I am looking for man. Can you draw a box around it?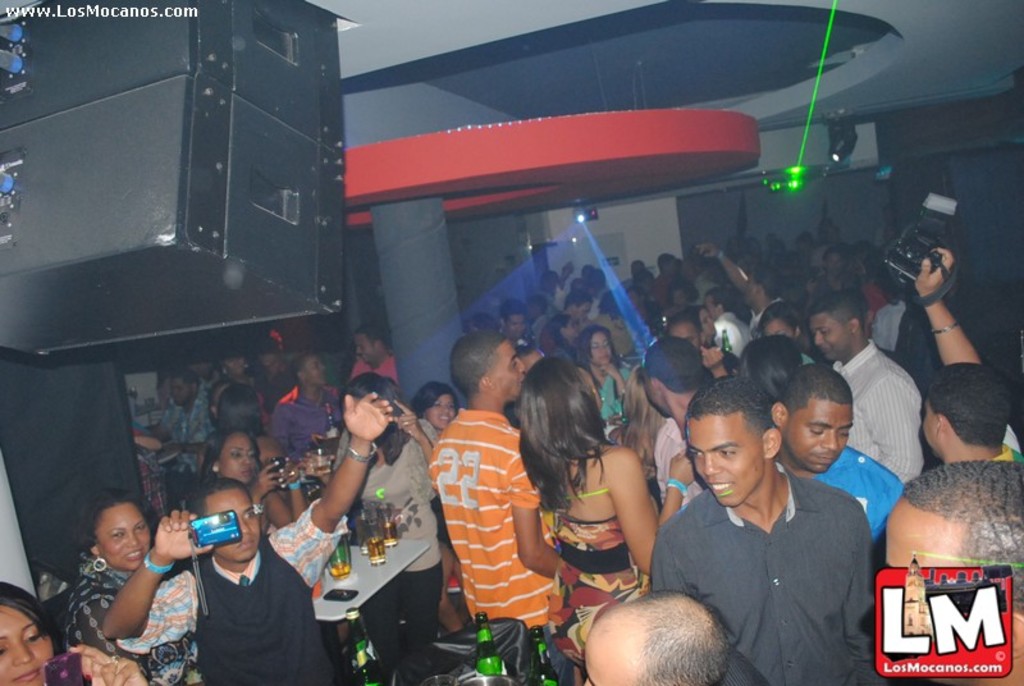
Sure, the bounding box is locate(100, 387, 398, 685).
